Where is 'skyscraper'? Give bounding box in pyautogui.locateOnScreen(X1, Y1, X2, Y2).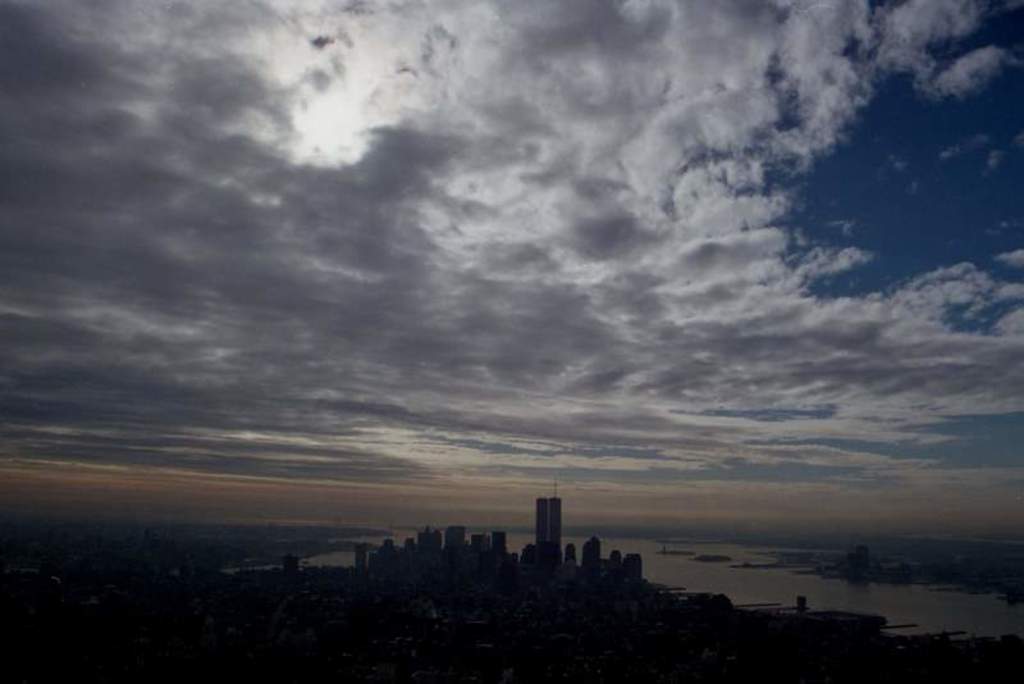
pyautogui.locateOnScreen(585, 535, 605, 576).
